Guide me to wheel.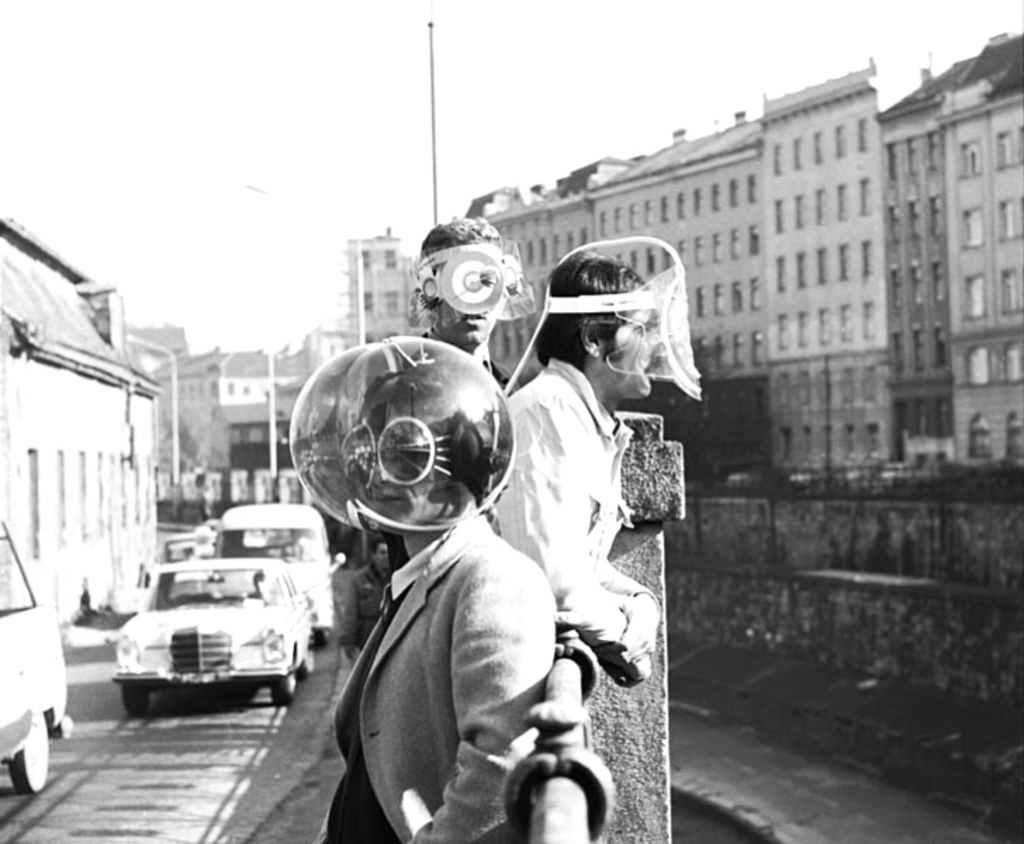
Guidance: bbox=(121, 686, 152, 719).
